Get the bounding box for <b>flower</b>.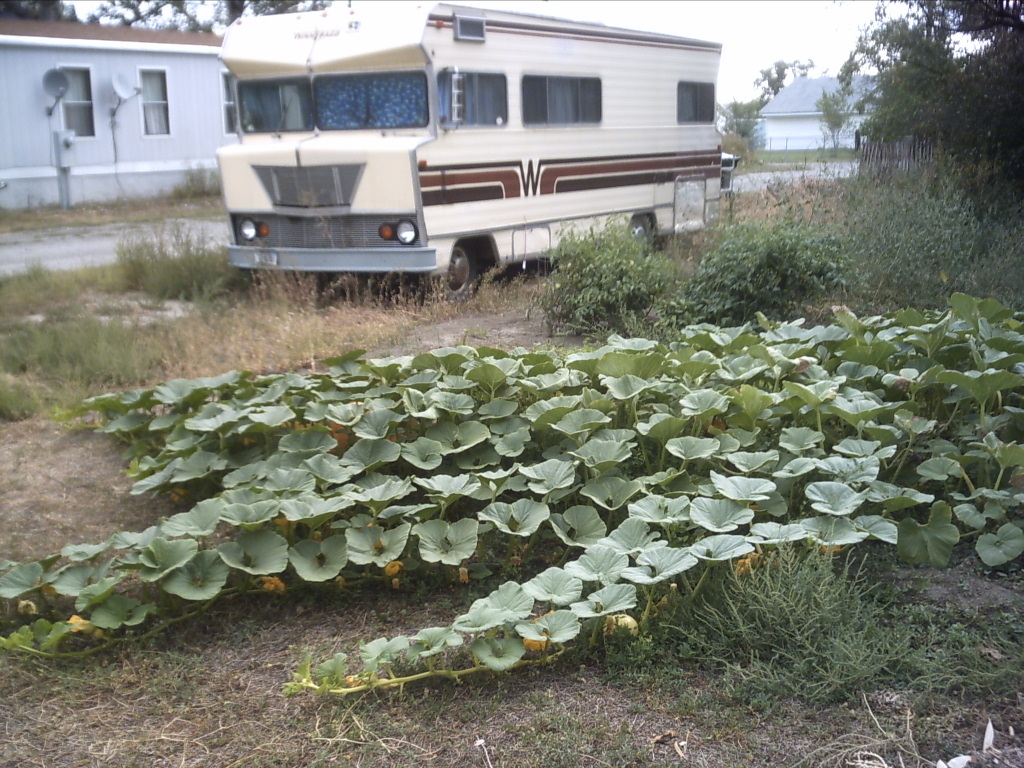
bbox=[61, 611, 94, 634].
